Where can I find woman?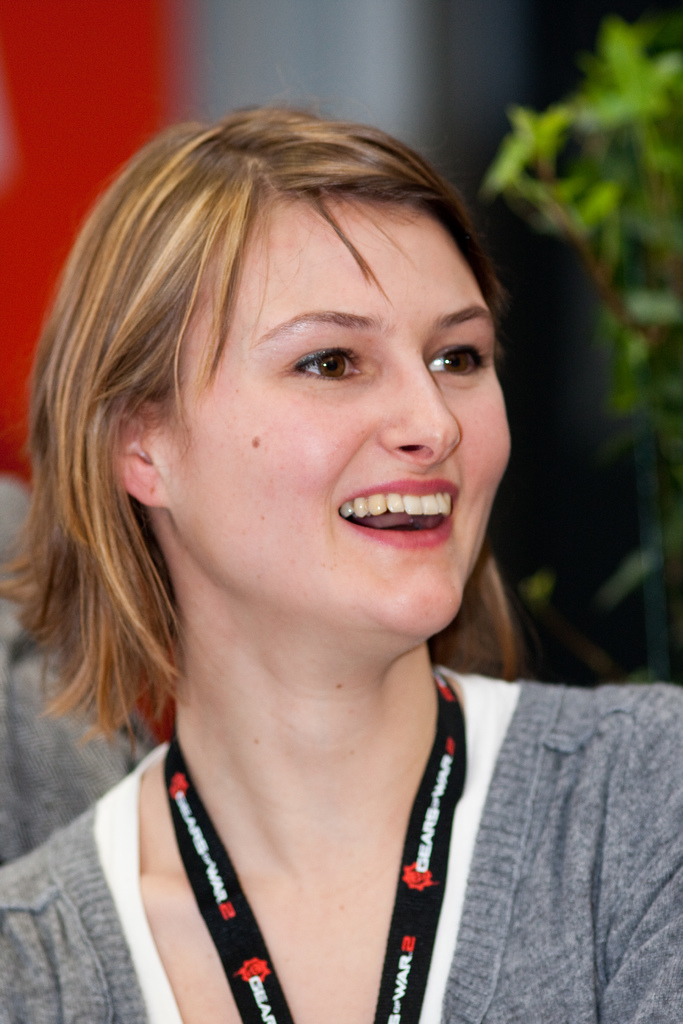
You can find it at {"x1": 0, "y1": 81, "x2": 657, "y2": 1023}.
